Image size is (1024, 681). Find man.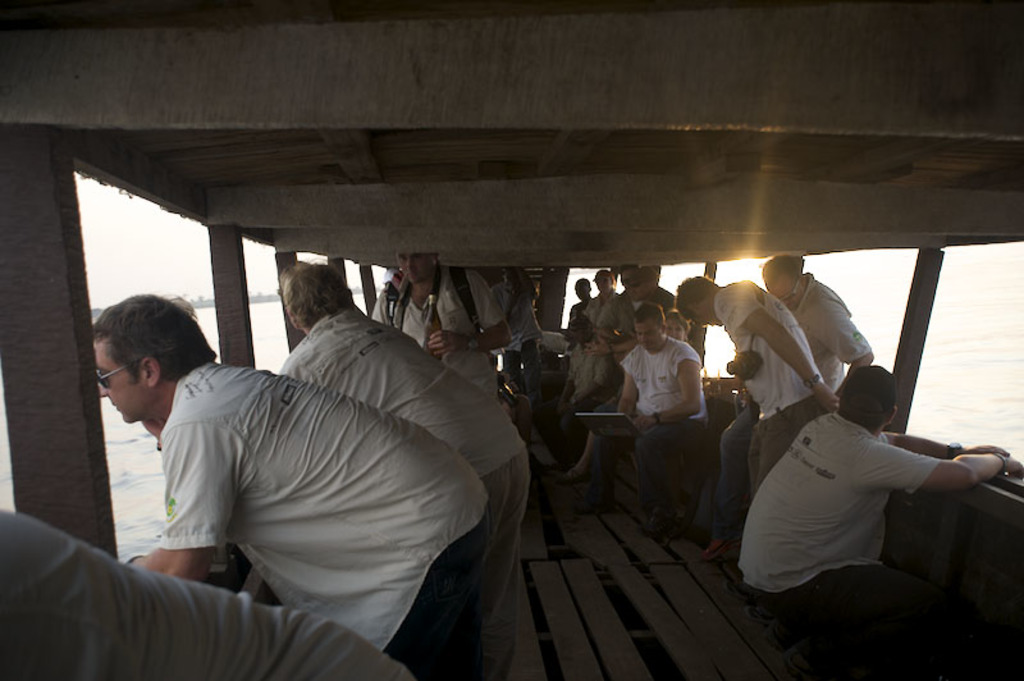
detection(485, 268, 550, 380).
